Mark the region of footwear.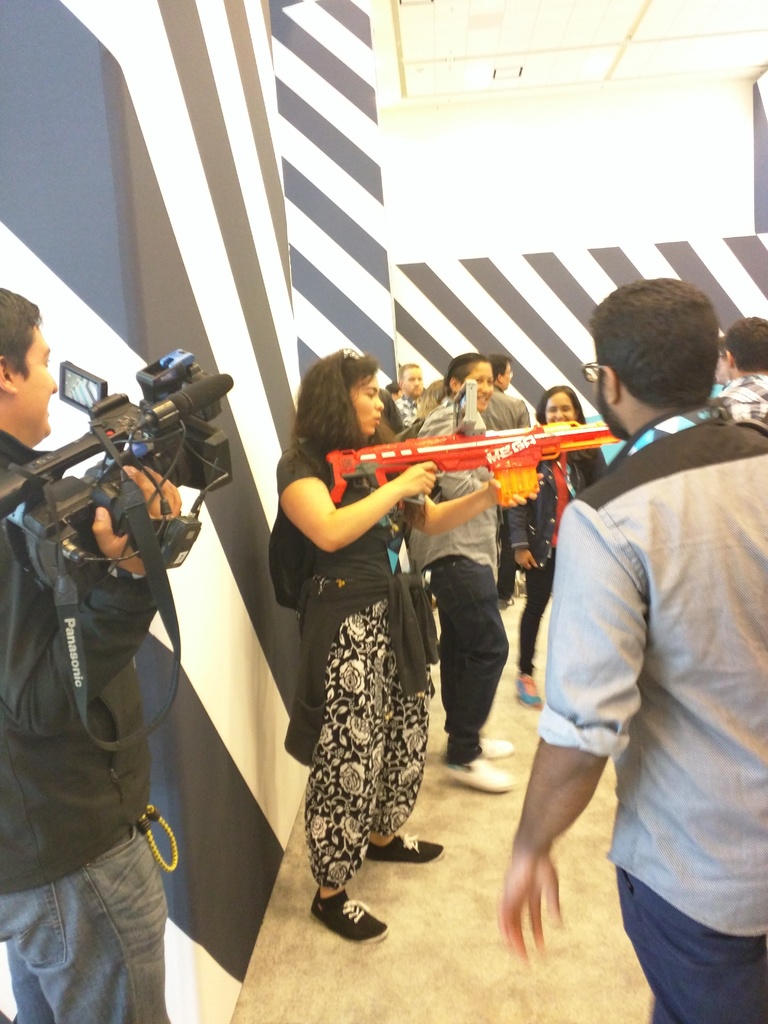
Region: (left=518, top=676, right=543, bottom=714).
